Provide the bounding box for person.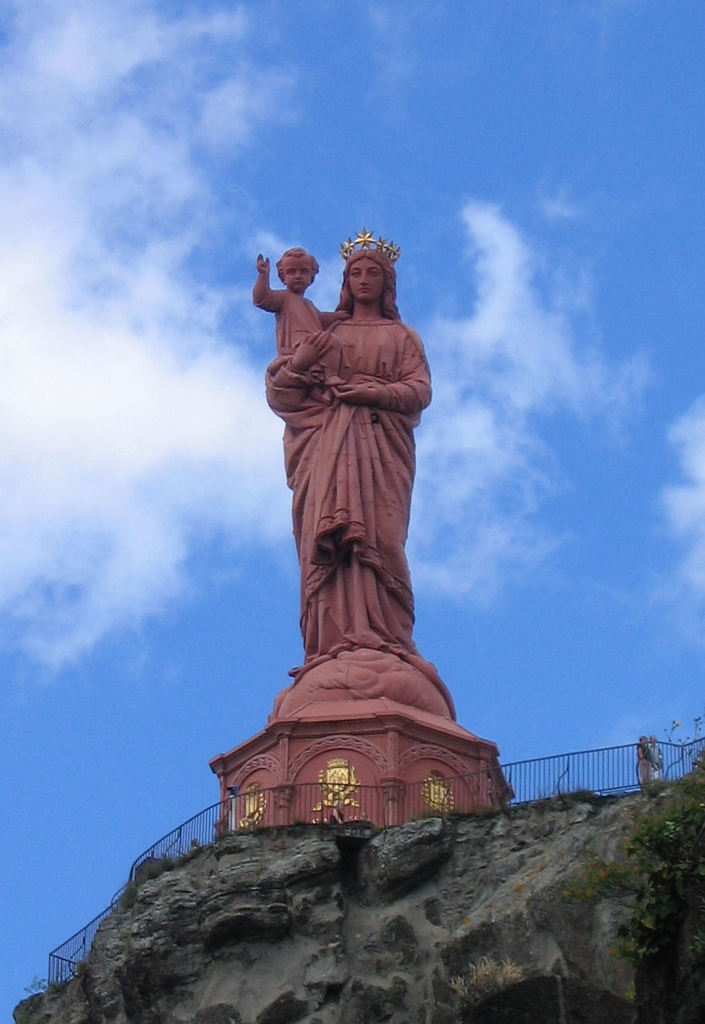
[266,239,428,662].
